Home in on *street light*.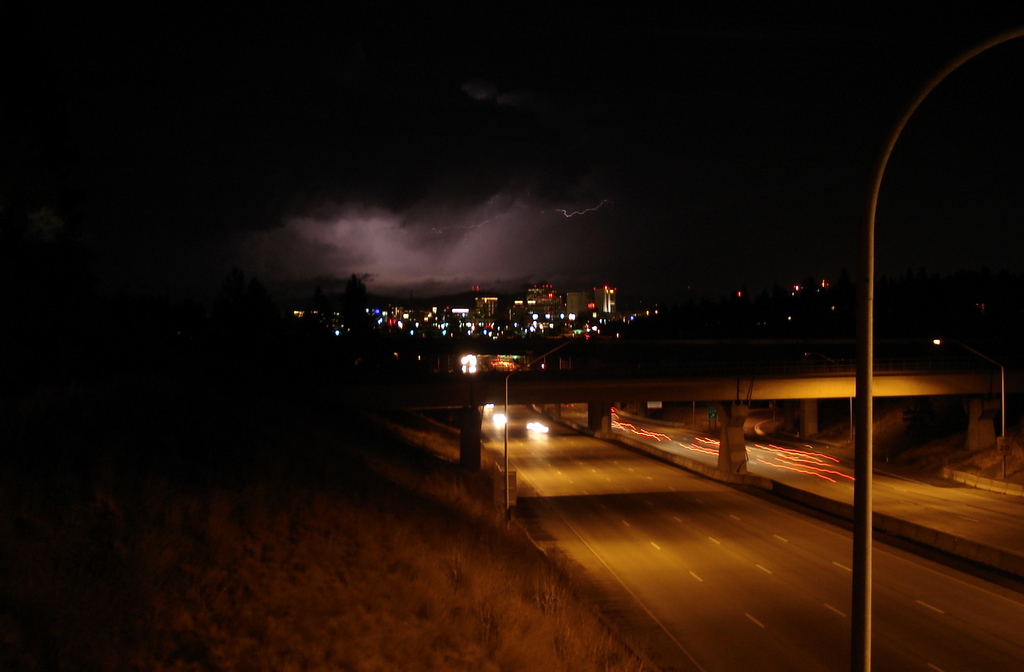
Homed in at locate(929, 337, 1011, 477).
